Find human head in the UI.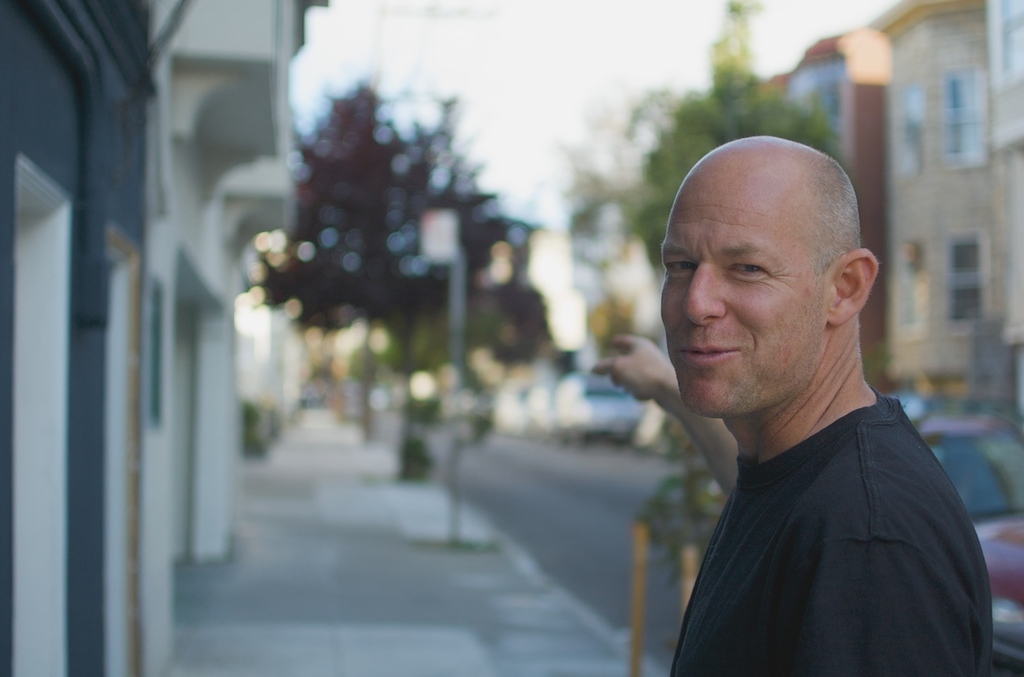
UI element at 659 121 879 419.
